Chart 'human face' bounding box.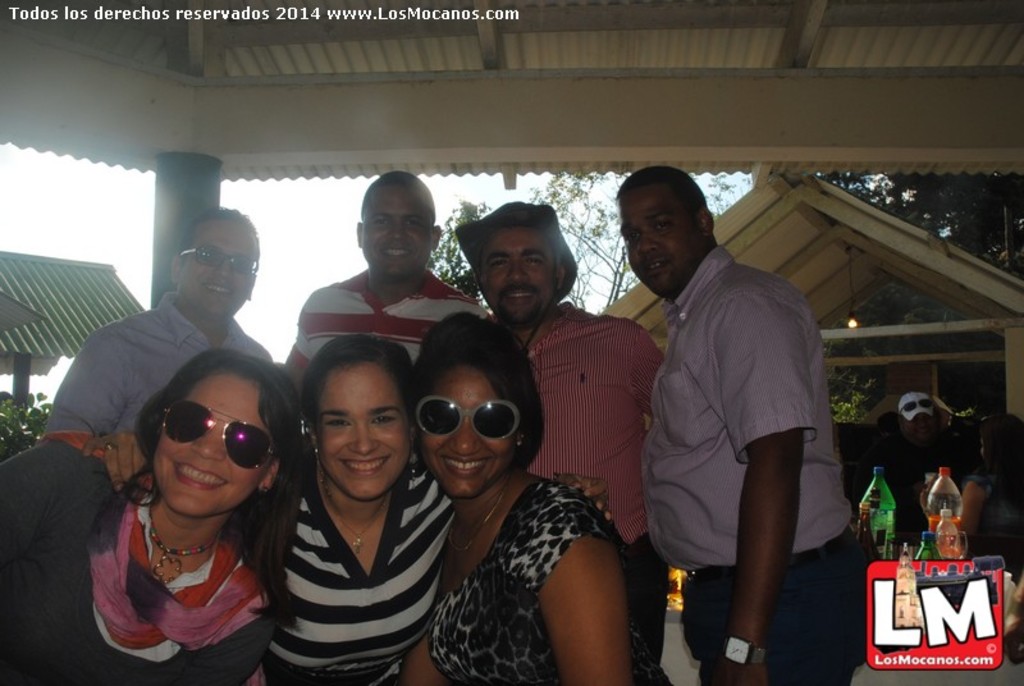
Charted: Rect(416, 358, 513, 506).
